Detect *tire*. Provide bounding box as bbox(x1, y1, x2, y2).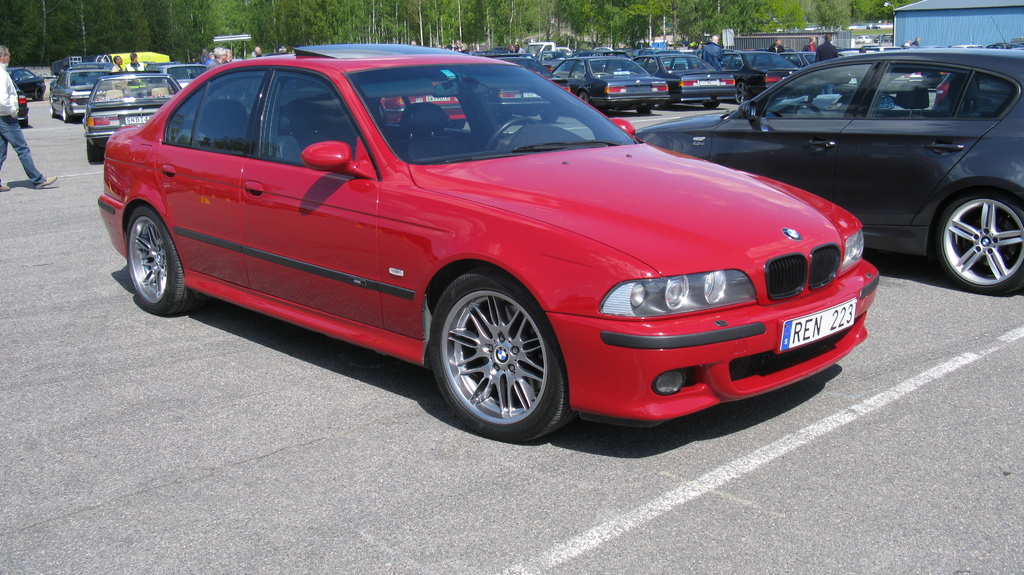
bbox(934, 190, 1023, 295).
